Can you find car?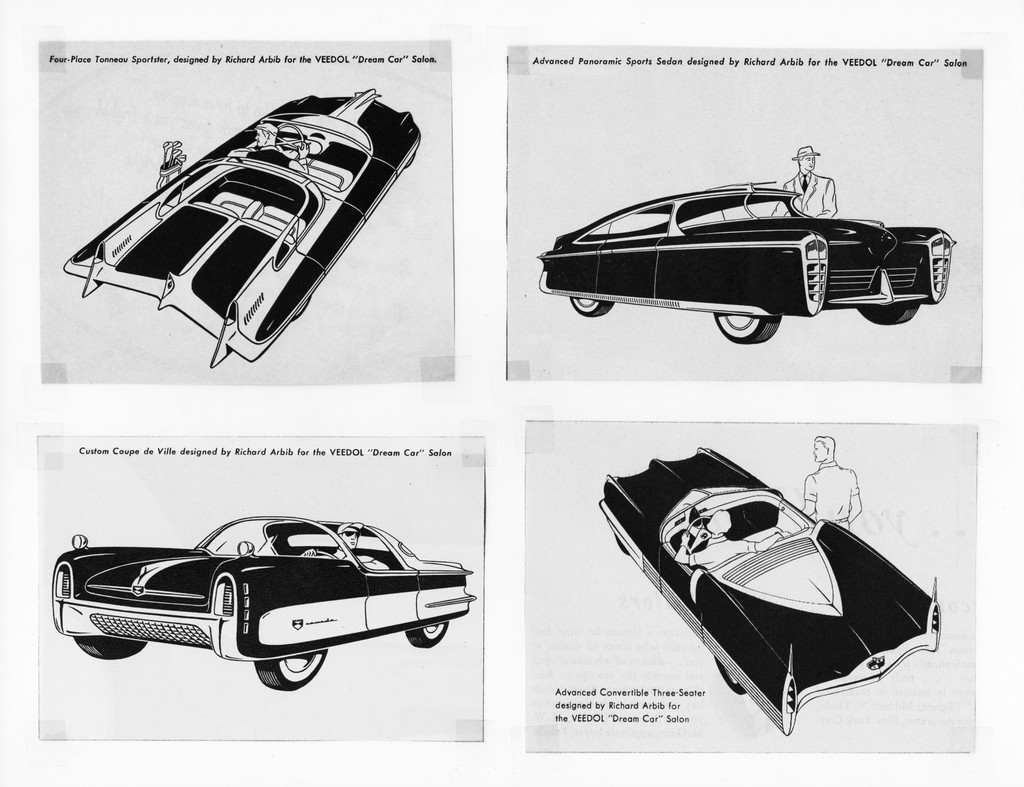
Yes, bounding box: bbox=[59, 83, 424, 369].
